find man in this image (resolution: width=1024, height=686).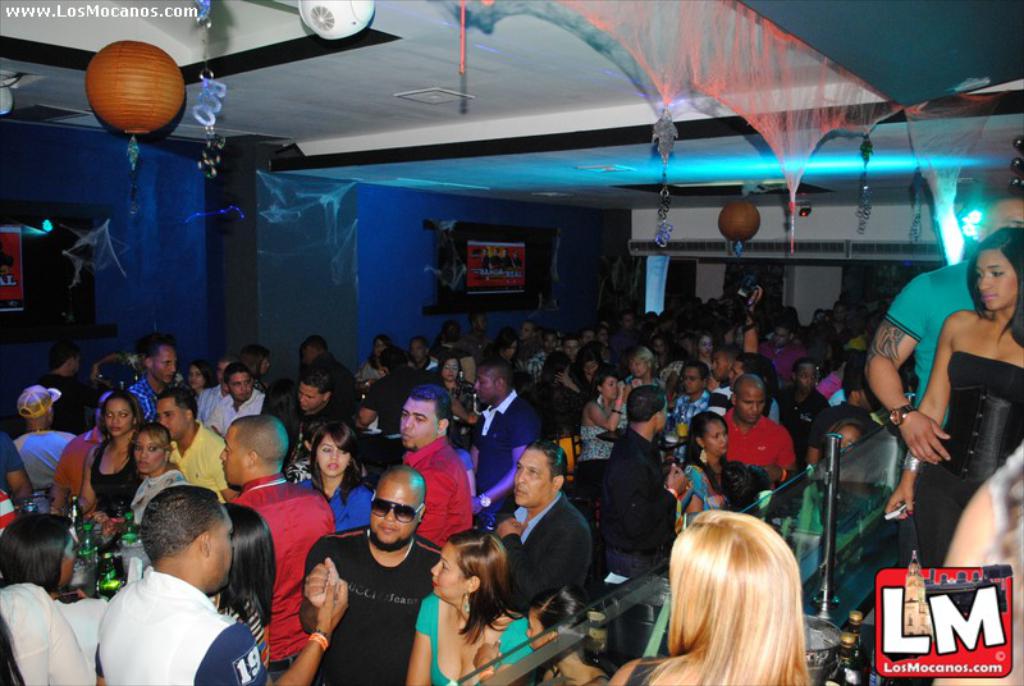
Rect(297, 333, 364, 429).
